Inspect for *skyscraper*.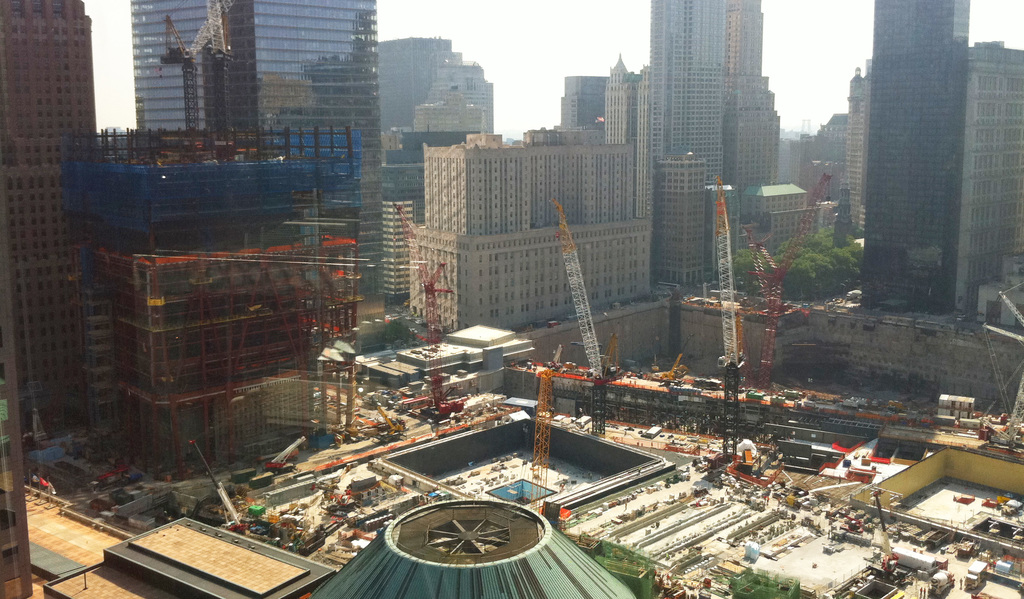
Inspection: bbox=[389, 33, 464, 155].
